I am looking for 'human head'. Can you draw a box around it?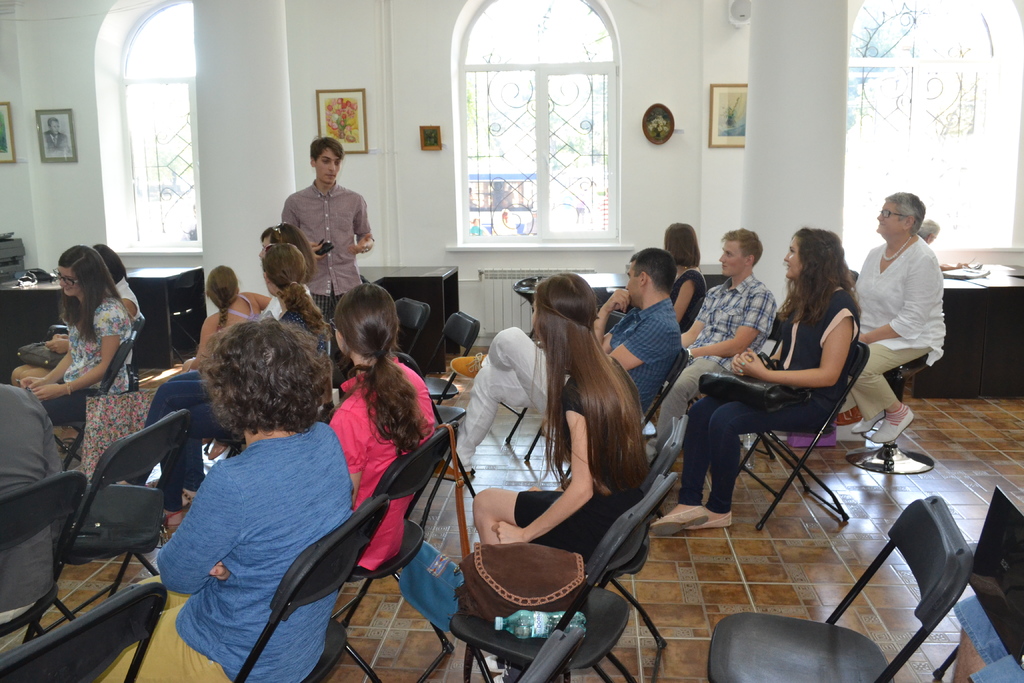
Sure, the bounding box is pyautogui.locateOnScreen(877, 194, 925, 237).
